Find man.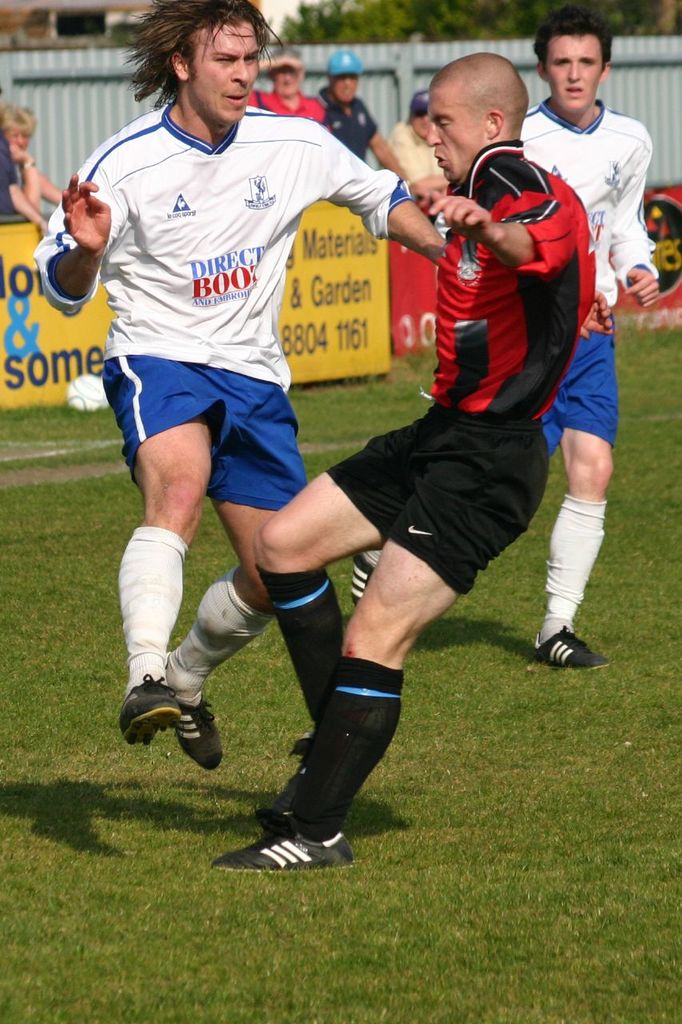
box=[251, 56, 329, 125].
